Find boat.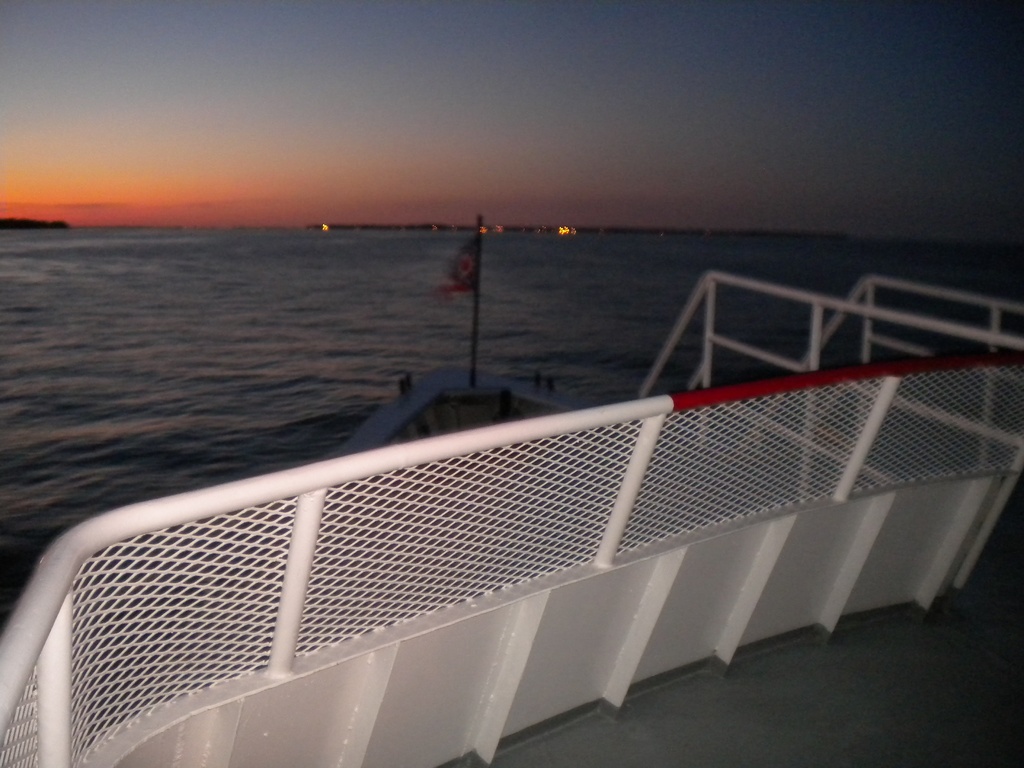
[0, 216, 1023, 767].
